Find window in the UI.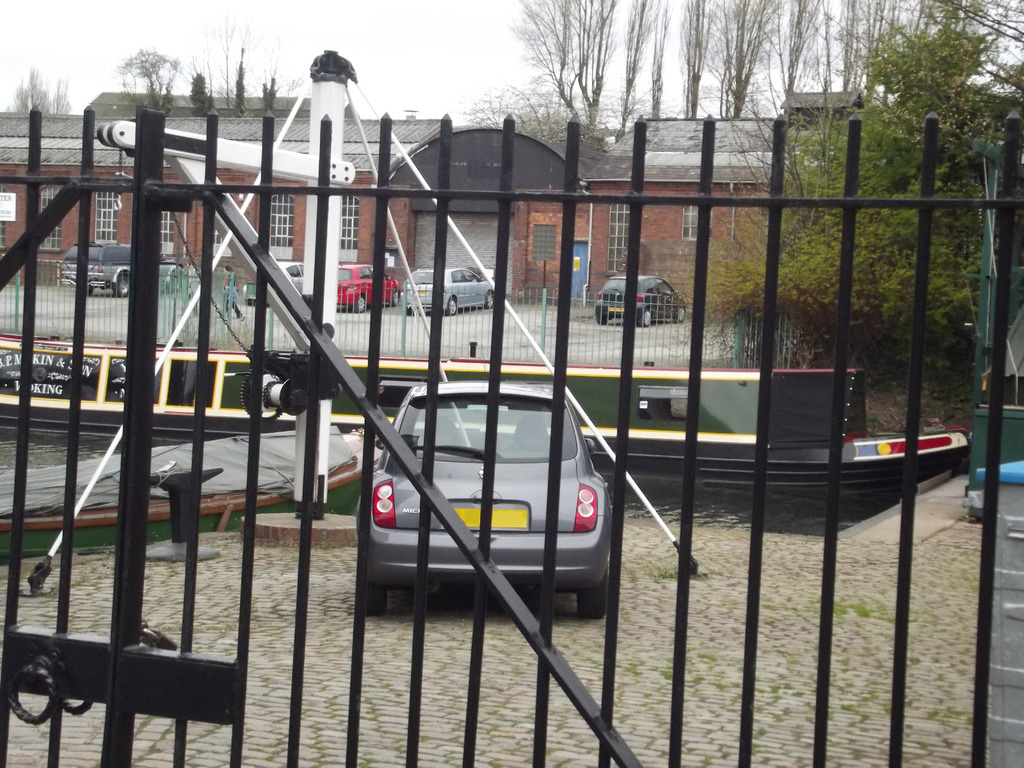
UI element at rect(608, 206, 627, 271).
